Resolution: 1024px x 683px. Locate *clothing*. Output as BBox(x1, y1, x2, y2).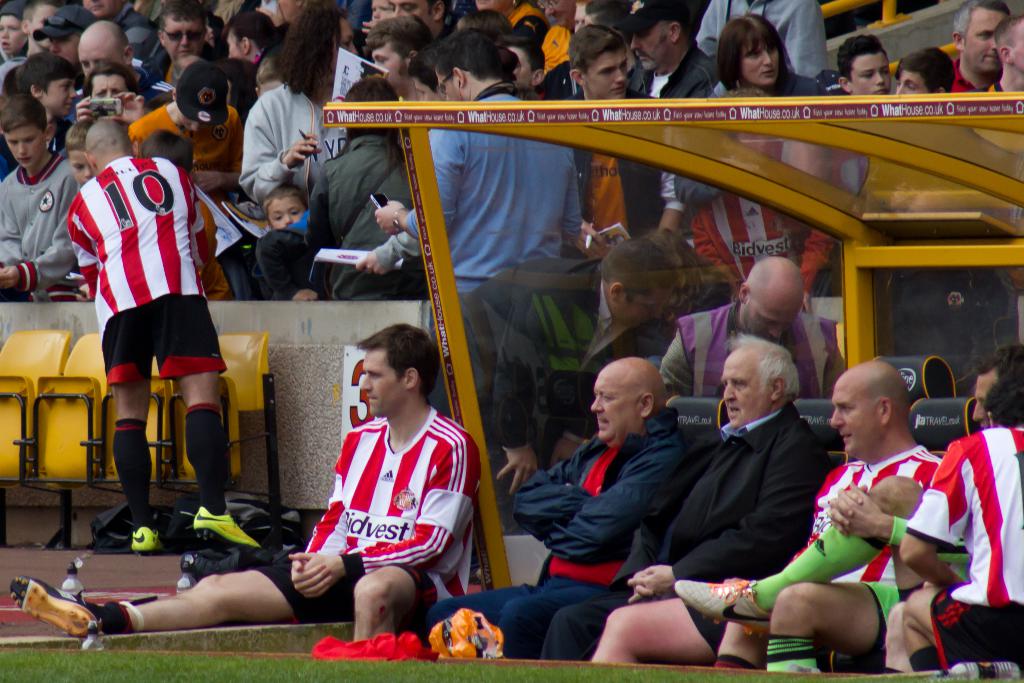
BBox(410, 88, 591, 311).
